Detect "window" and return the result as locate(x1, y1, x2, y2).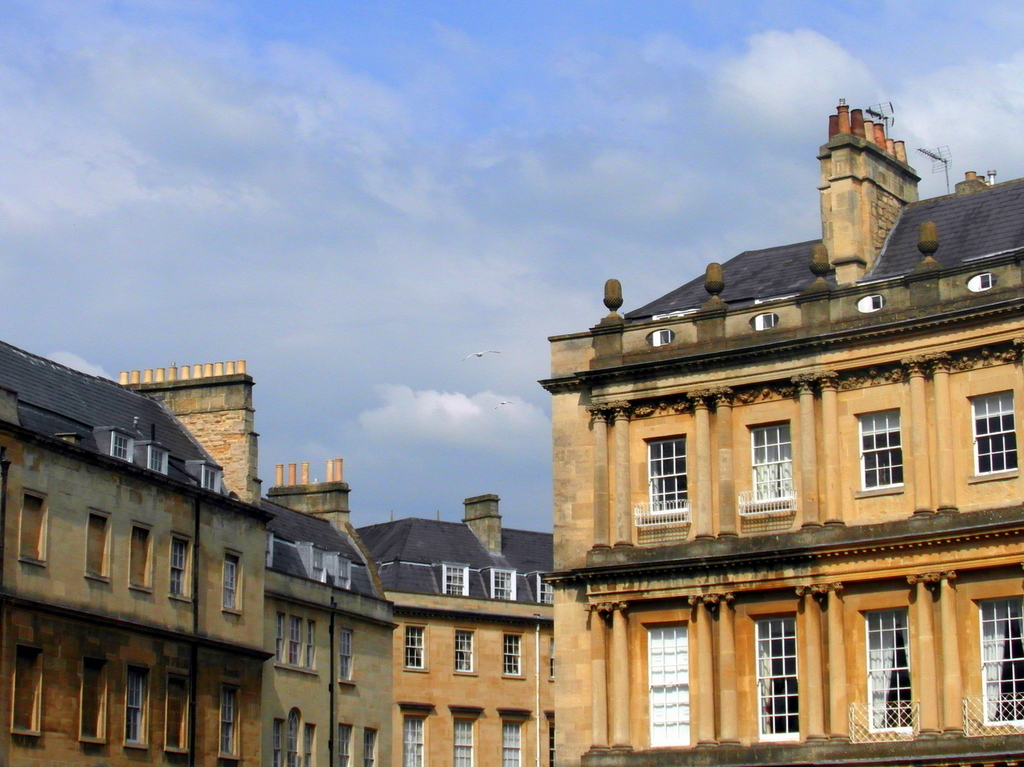
locate(649, 619, 689, 745).
